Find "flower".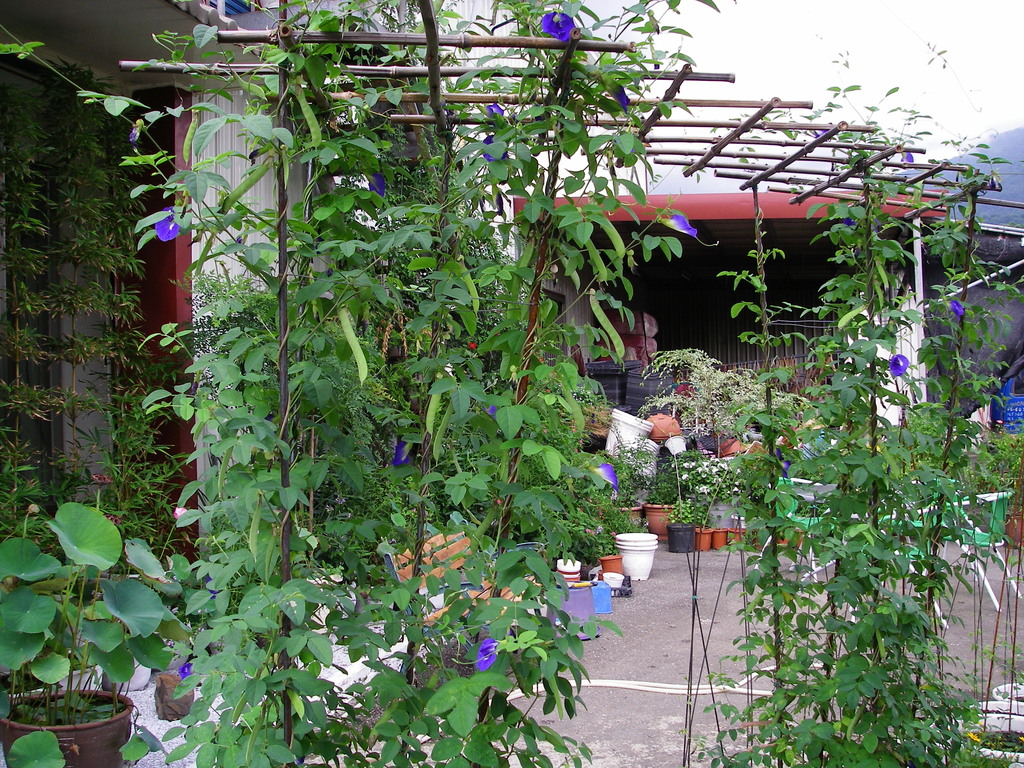
rect(591, 458, 620, 495).
